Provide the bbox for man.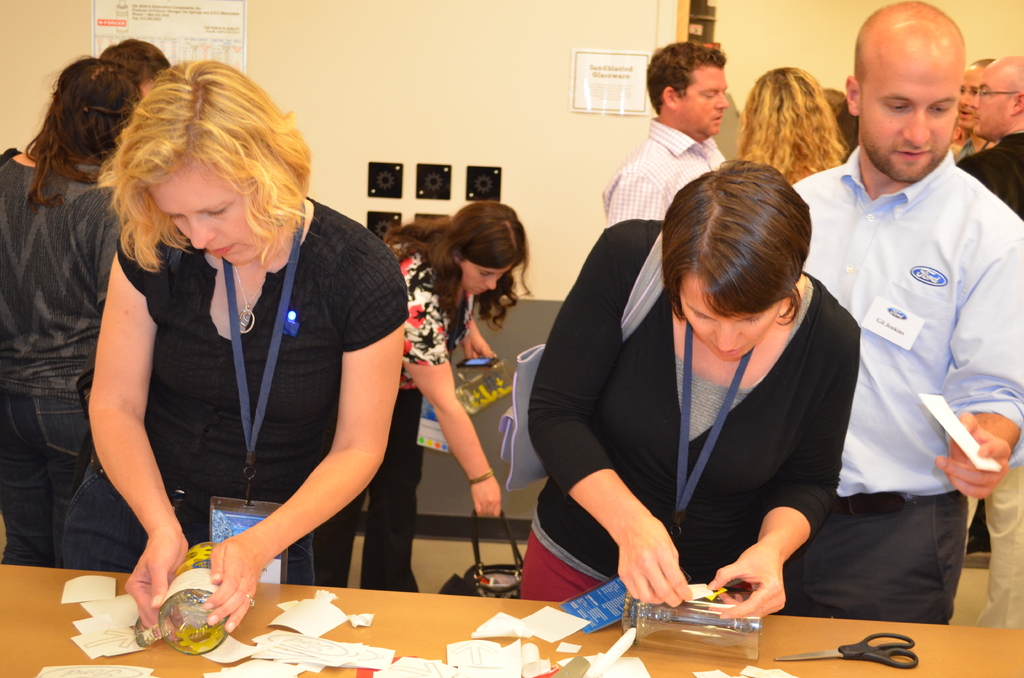
778/0/1009/668.
